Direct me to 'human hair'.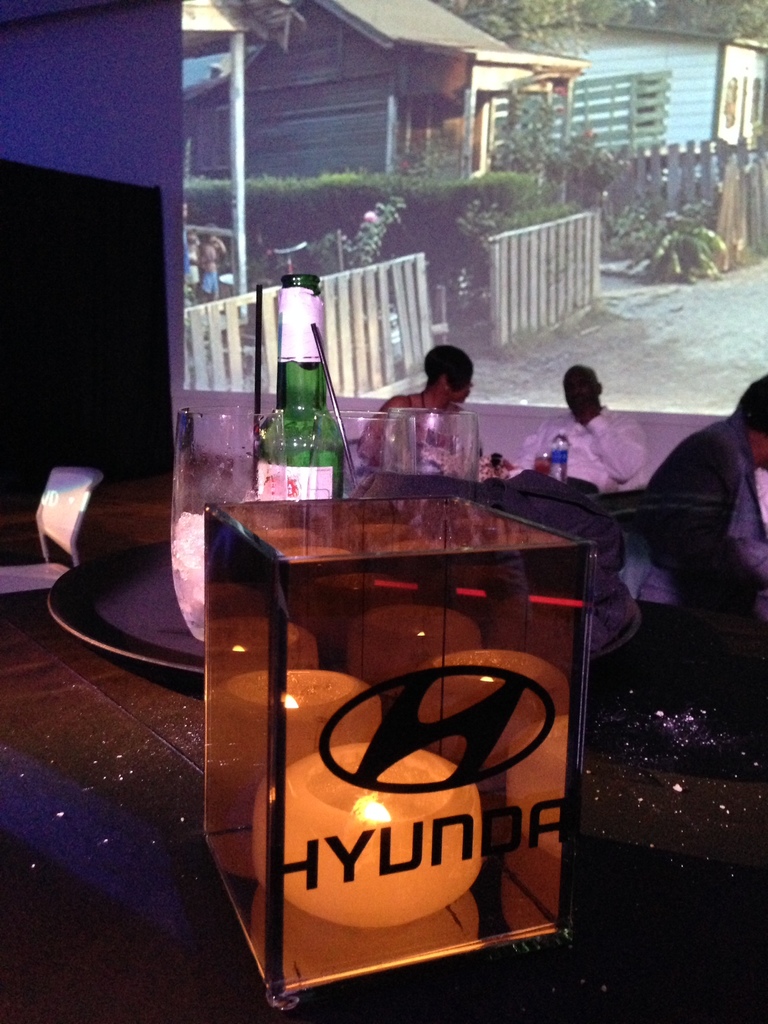
Direction: select_region(735, 376, 767, 431).
